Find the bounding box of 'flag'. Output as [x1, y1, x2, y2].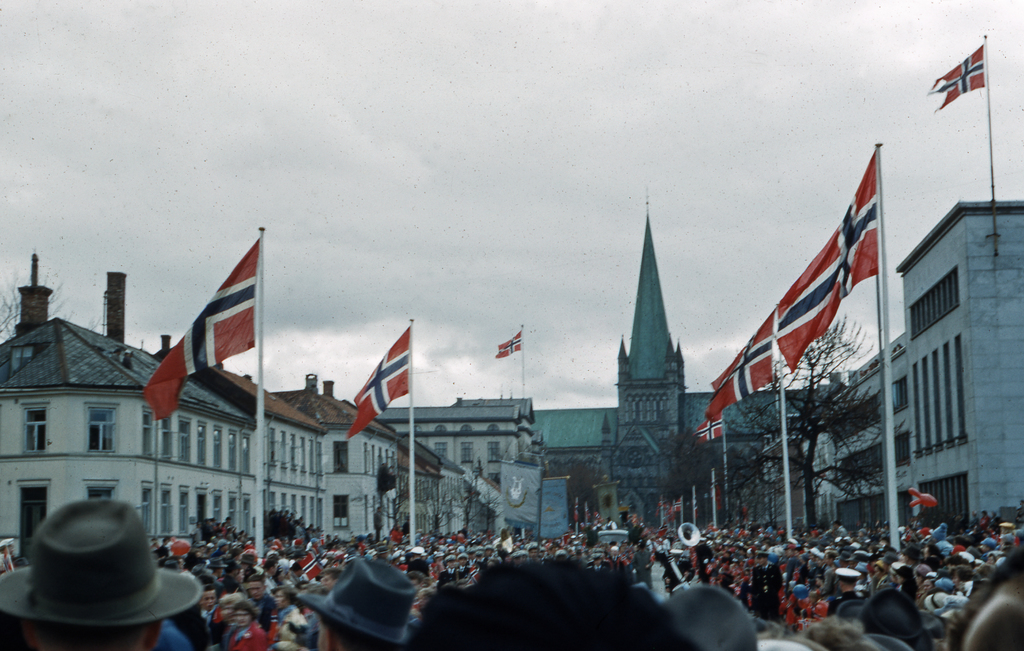
[927, 42, 986, 113].
